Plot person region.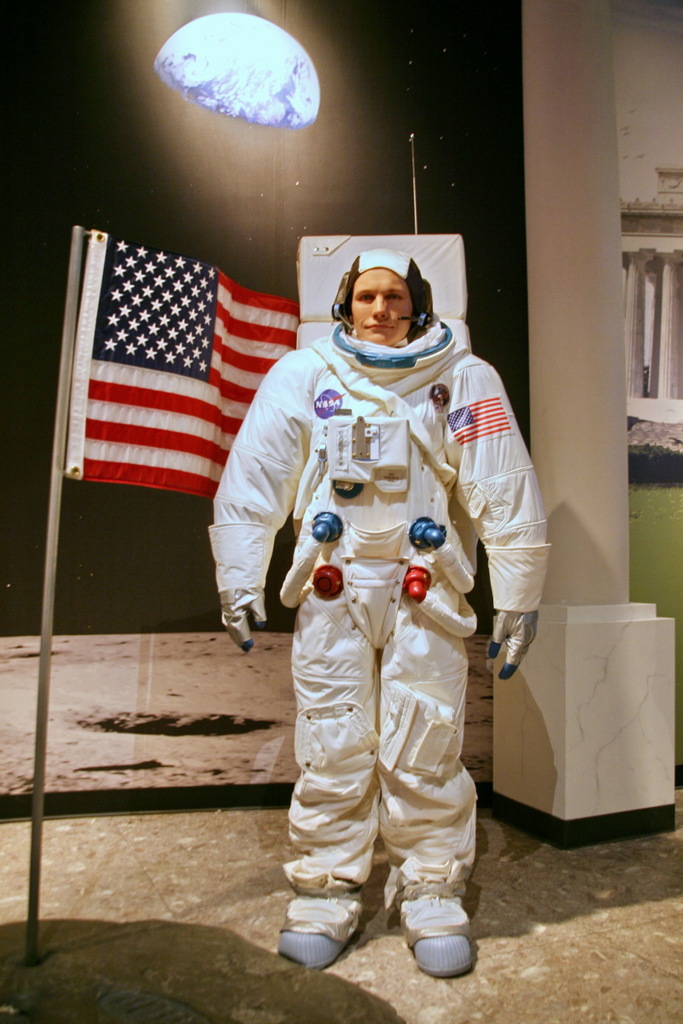
Plotted at box(231, 212, 530, 975).
